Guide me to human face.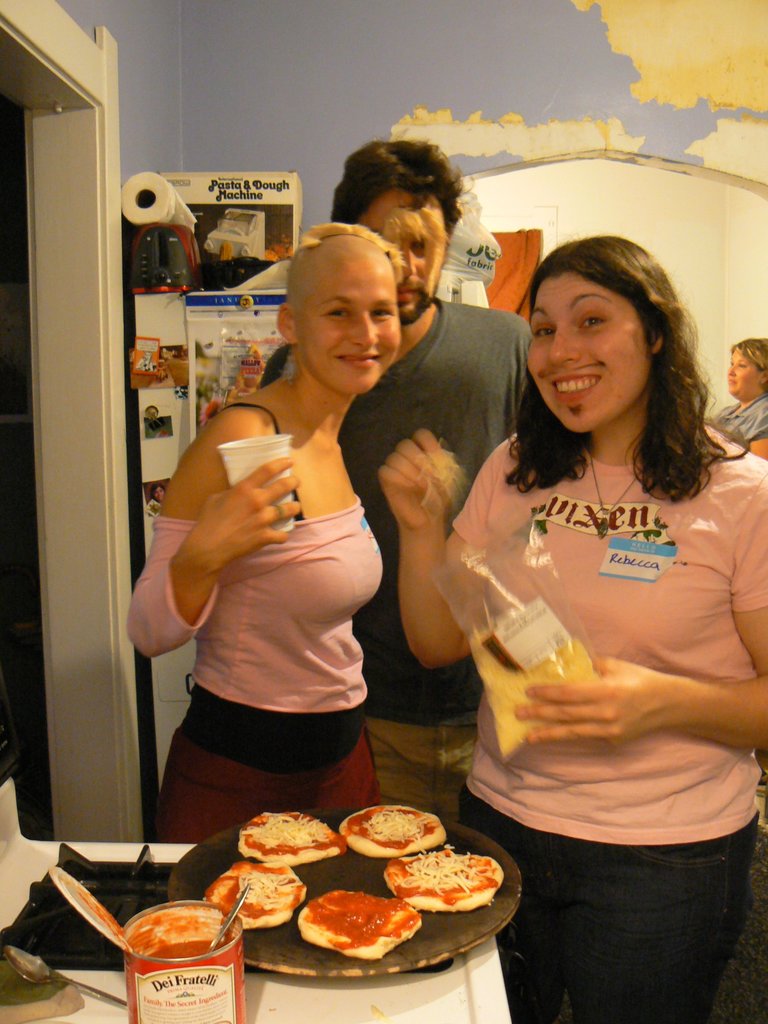
Guidance: [x1=531, y1=276, x2=648, y2=429].
